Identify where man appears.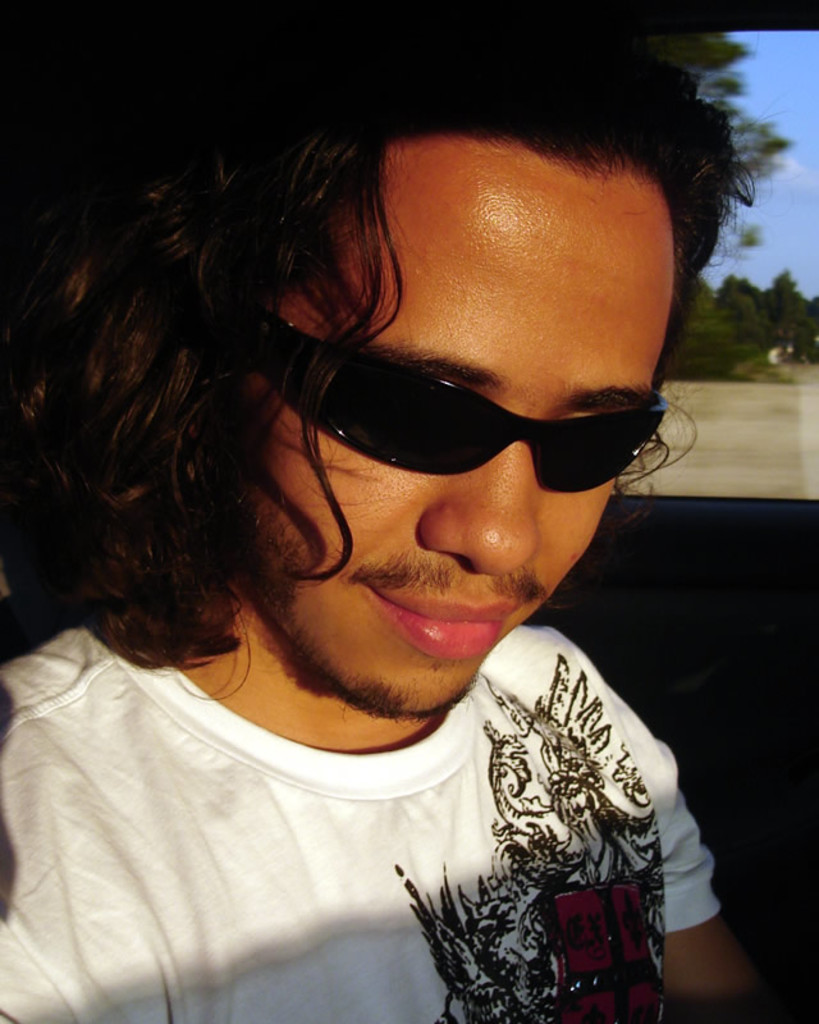
Appears at bbox(0, 36, 800, 1021).
